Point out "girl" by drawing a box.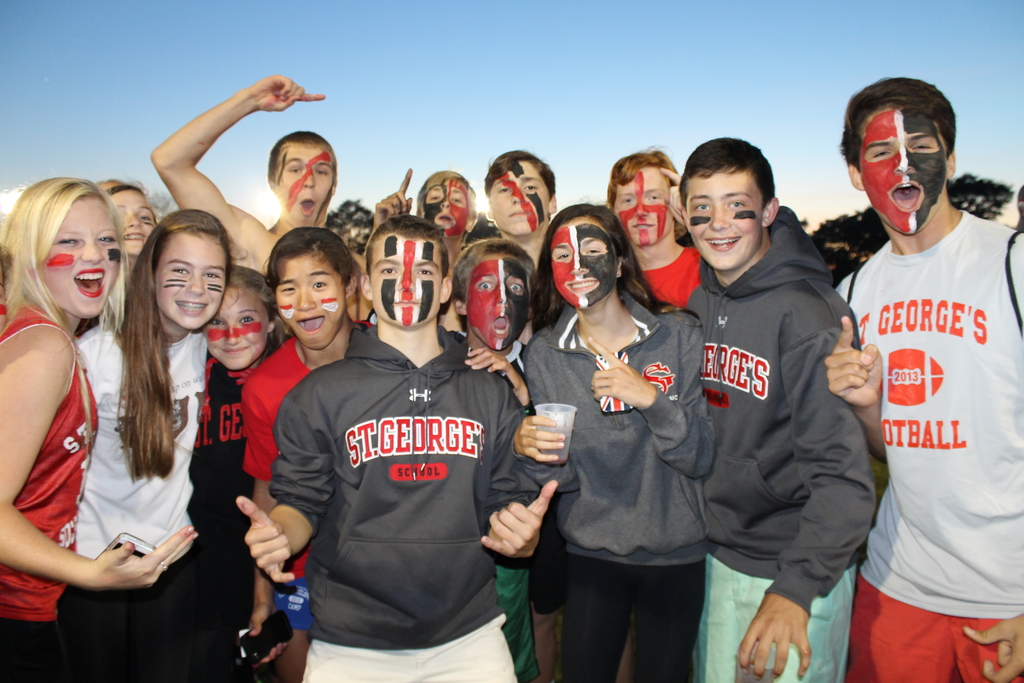
box=[186, 263, 294, 682].
